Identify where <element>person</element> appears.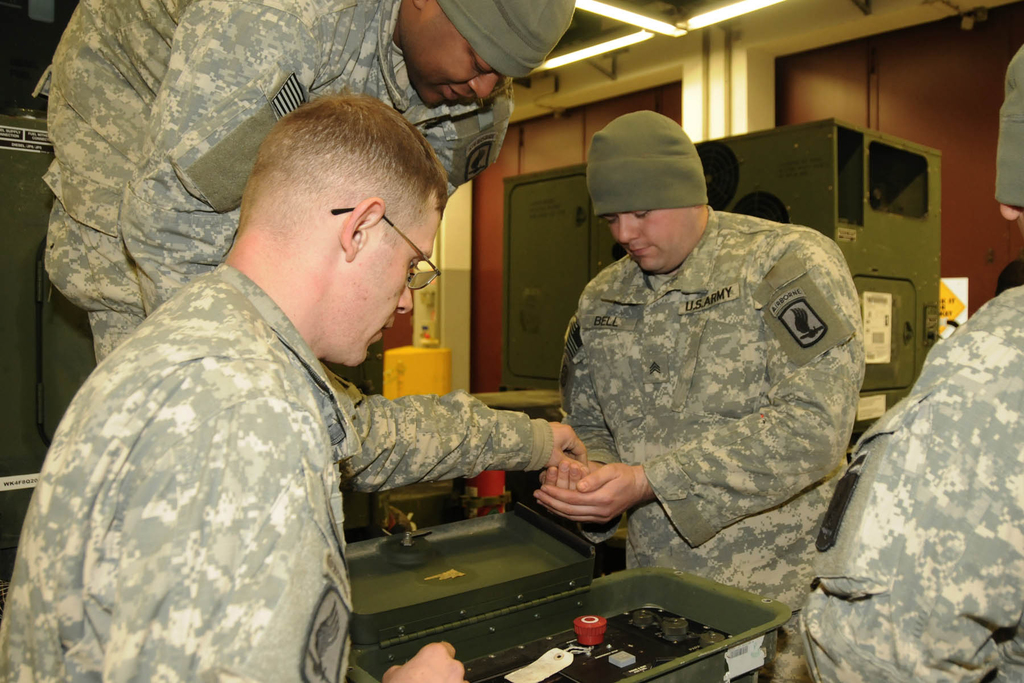
Appears at {"x1": 531, "y1": 110, "x2": 868, "y2": 616}.
